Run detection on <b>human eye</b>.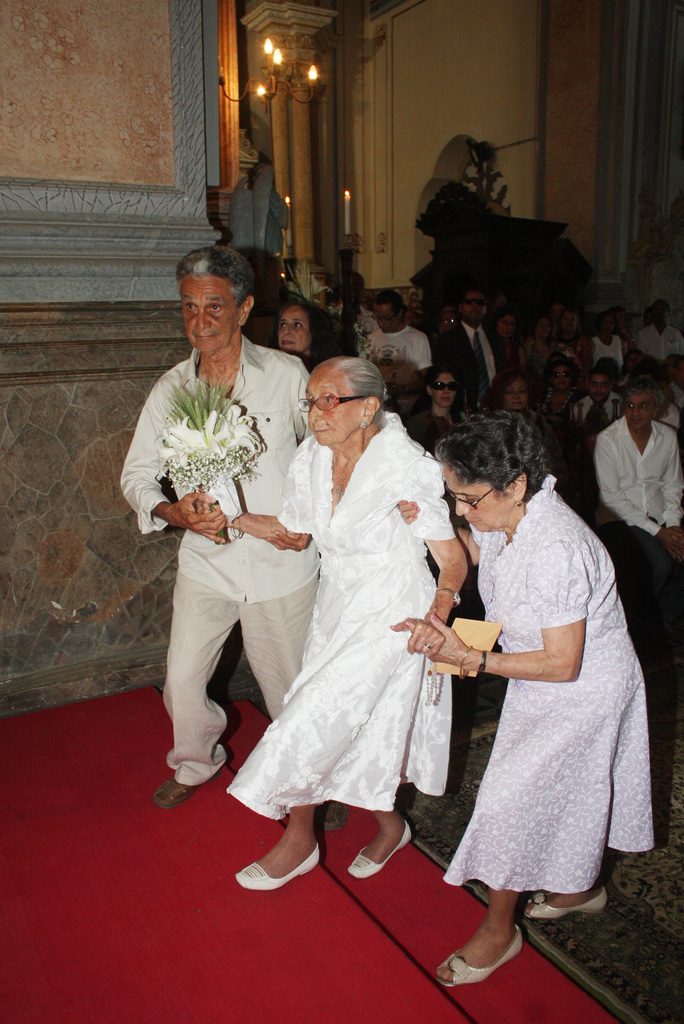
Result: Rect(206, 301, 224, 311).
